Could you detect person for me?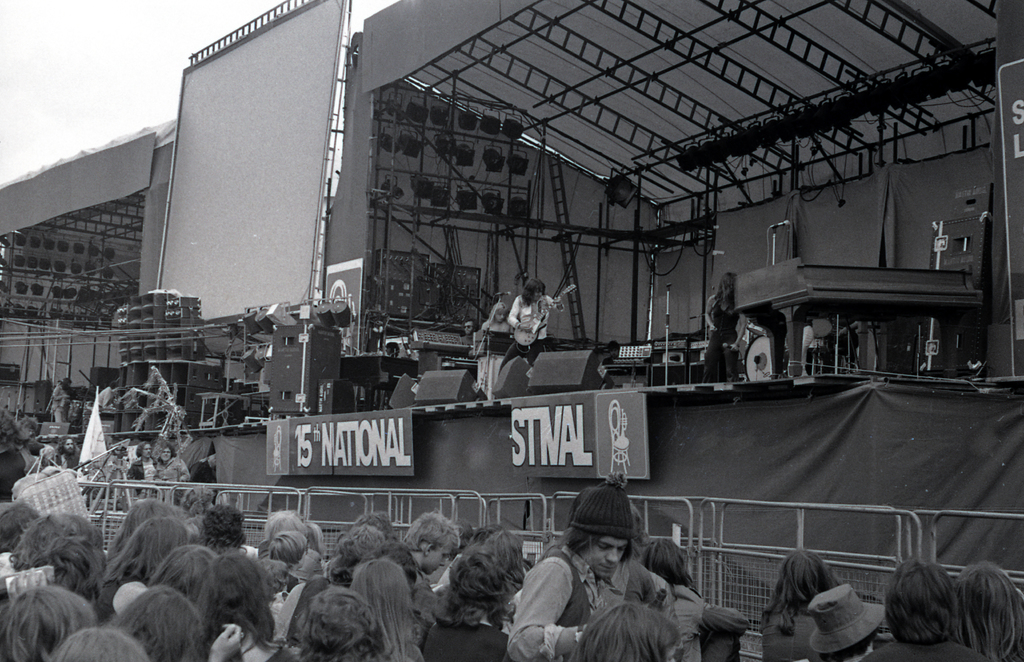
Detection result: (700, 273, 744, 383).
